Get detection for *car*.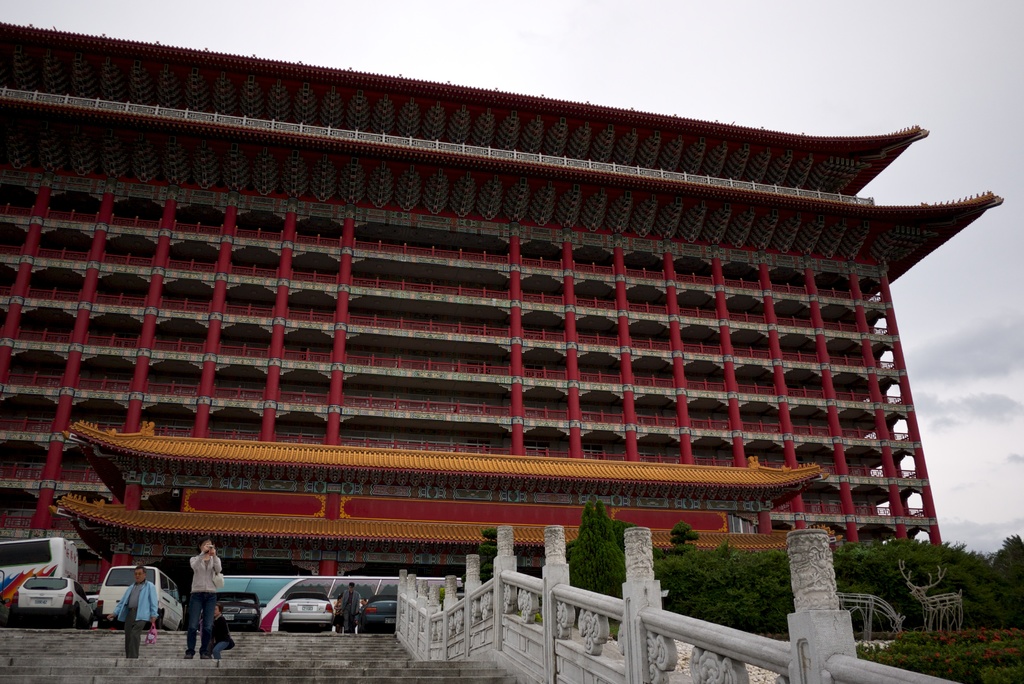
Detection: 356 599 399 630.
